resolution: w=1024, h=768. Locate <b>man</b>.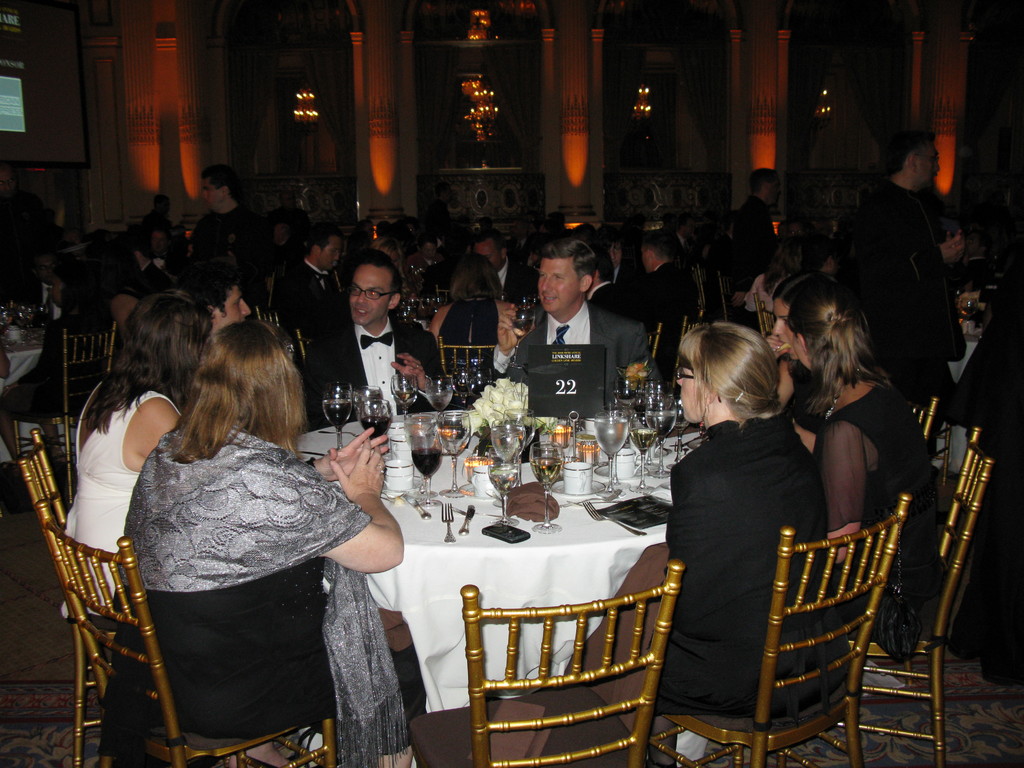
[left=484, top=239, right=653, bottom=409].
